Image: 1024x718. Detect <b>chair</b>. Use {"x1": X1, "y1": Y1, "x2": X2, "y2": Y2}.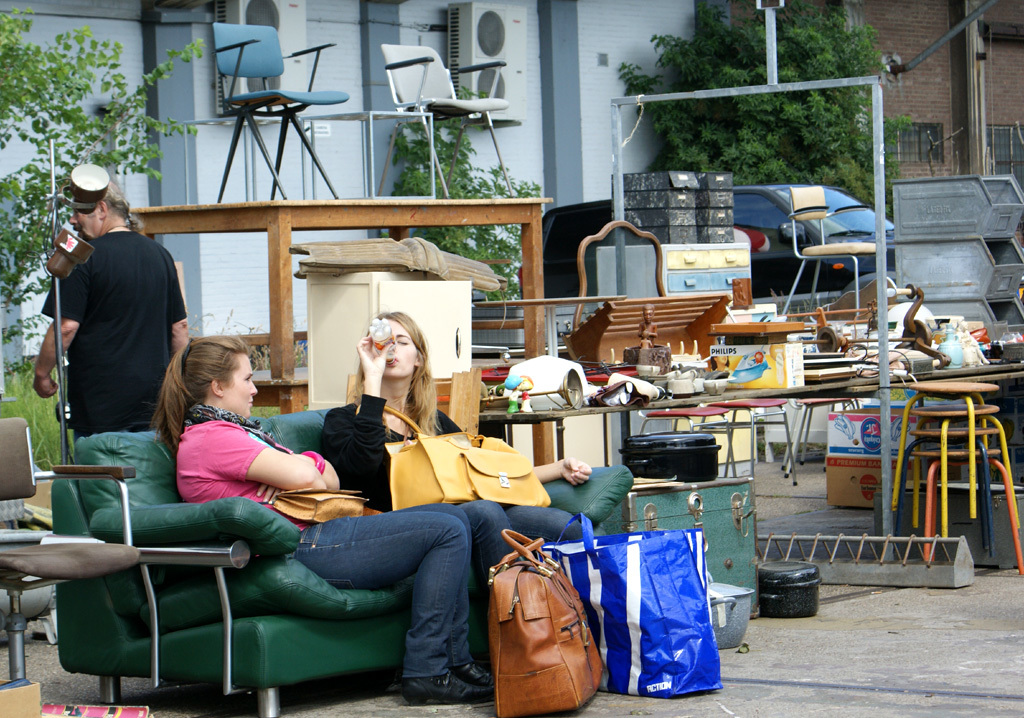
{"x1": 776, "y1": 394, "x2": 865, "y2": 473}.
